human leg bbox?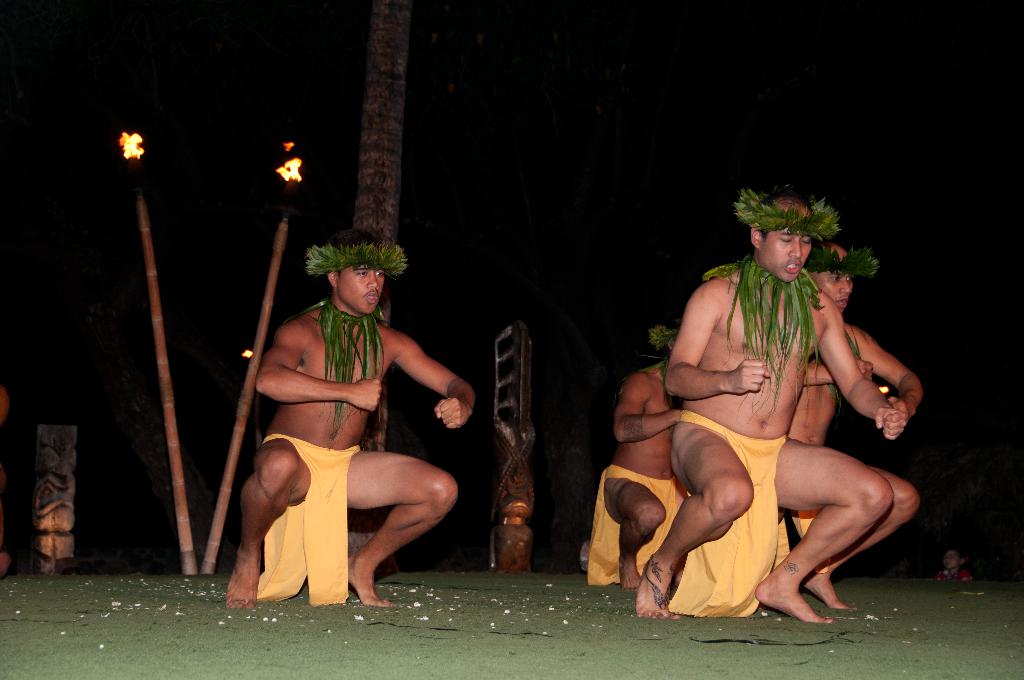
(806,469,919,610)
